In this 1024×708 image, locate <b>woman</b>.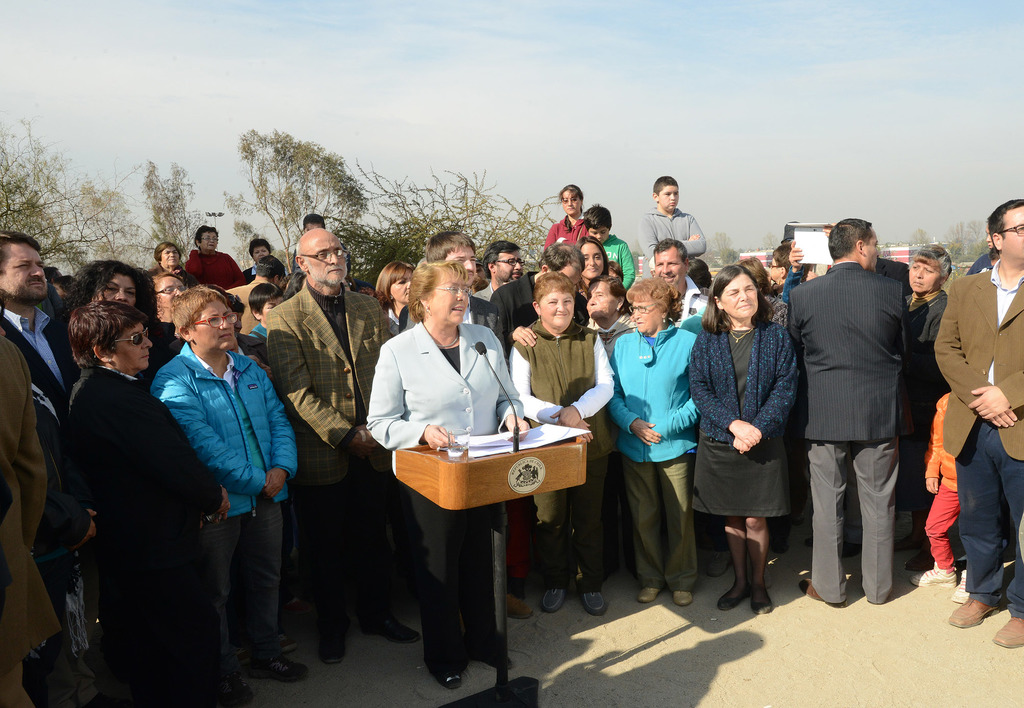
Bounding box: rect(372, 257, 420, 325).
